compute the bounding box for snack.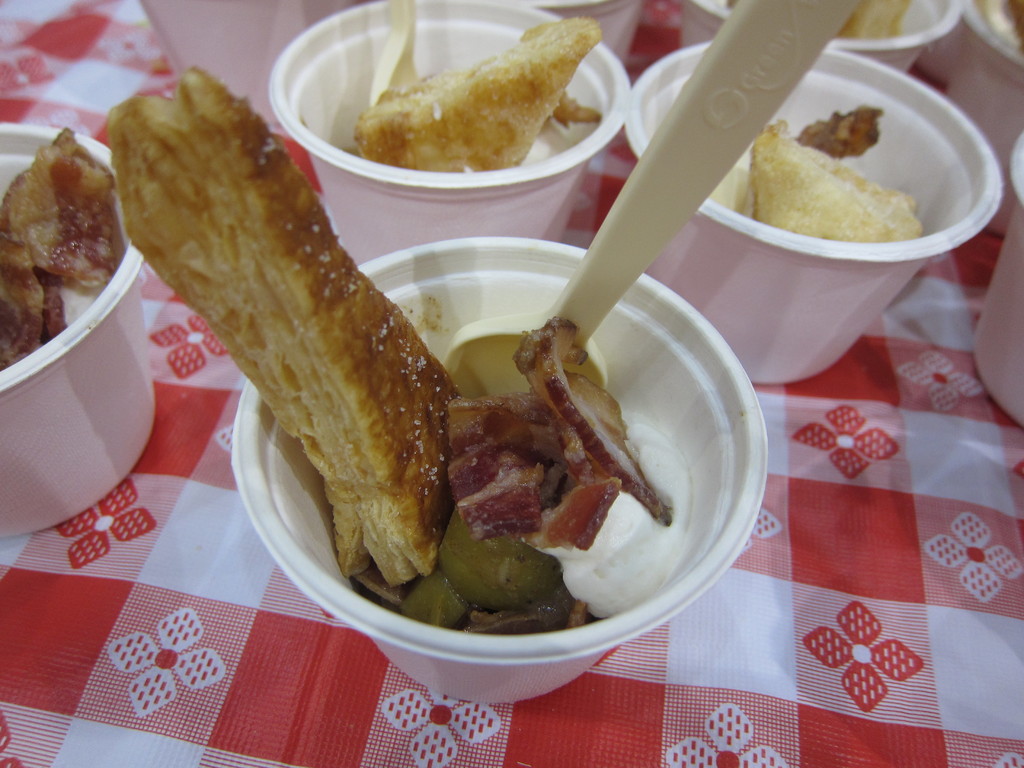
355 0 601 171.
